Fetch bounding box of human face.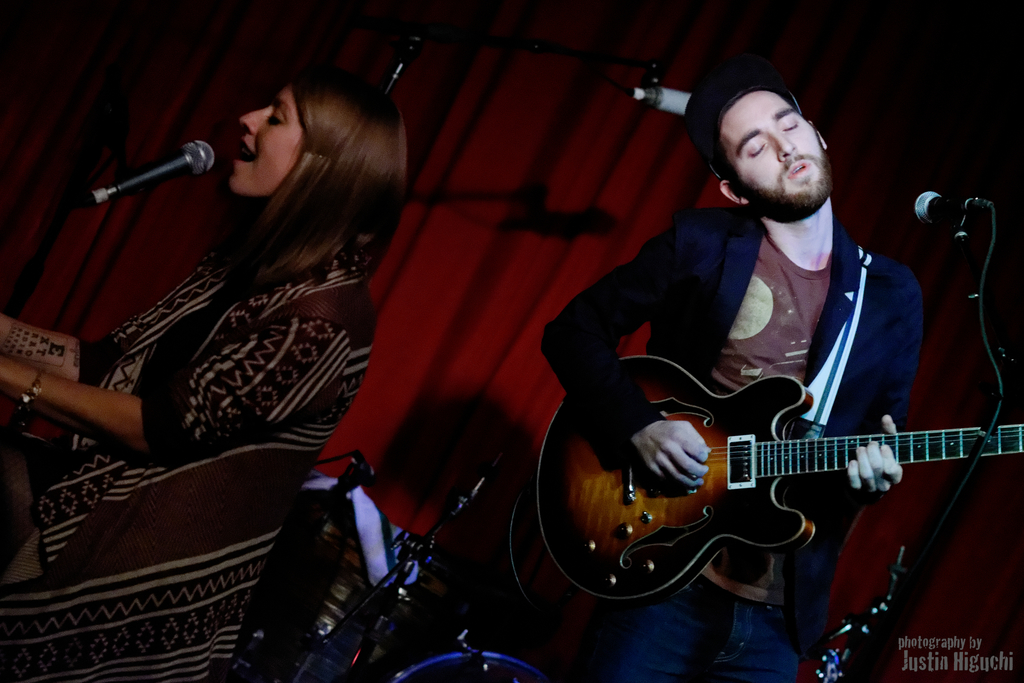
Bbox: 715, 88, 833, 213.
